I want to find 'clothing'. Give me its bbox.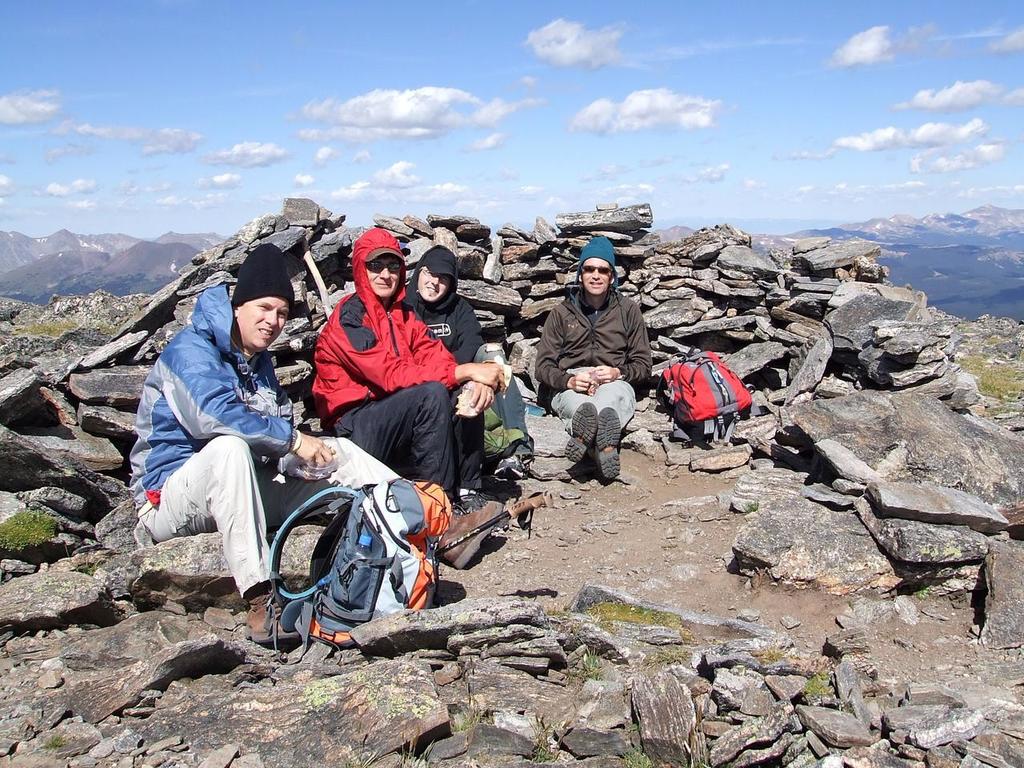
126 271 448 603.
